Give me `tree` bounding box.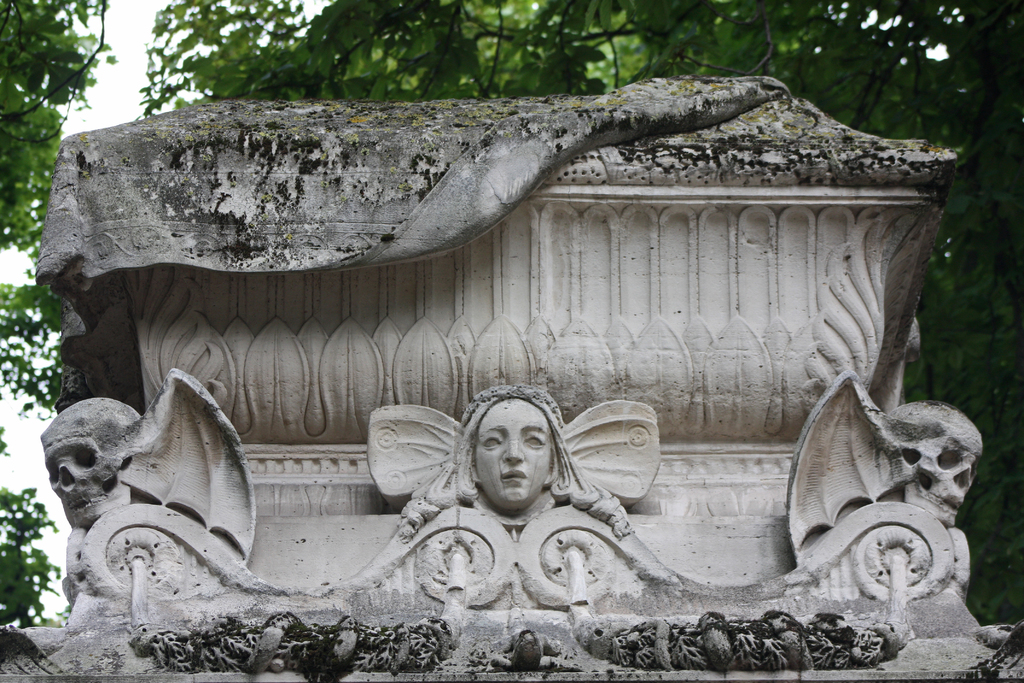
bbox=[140, 0, 1023, 632].
